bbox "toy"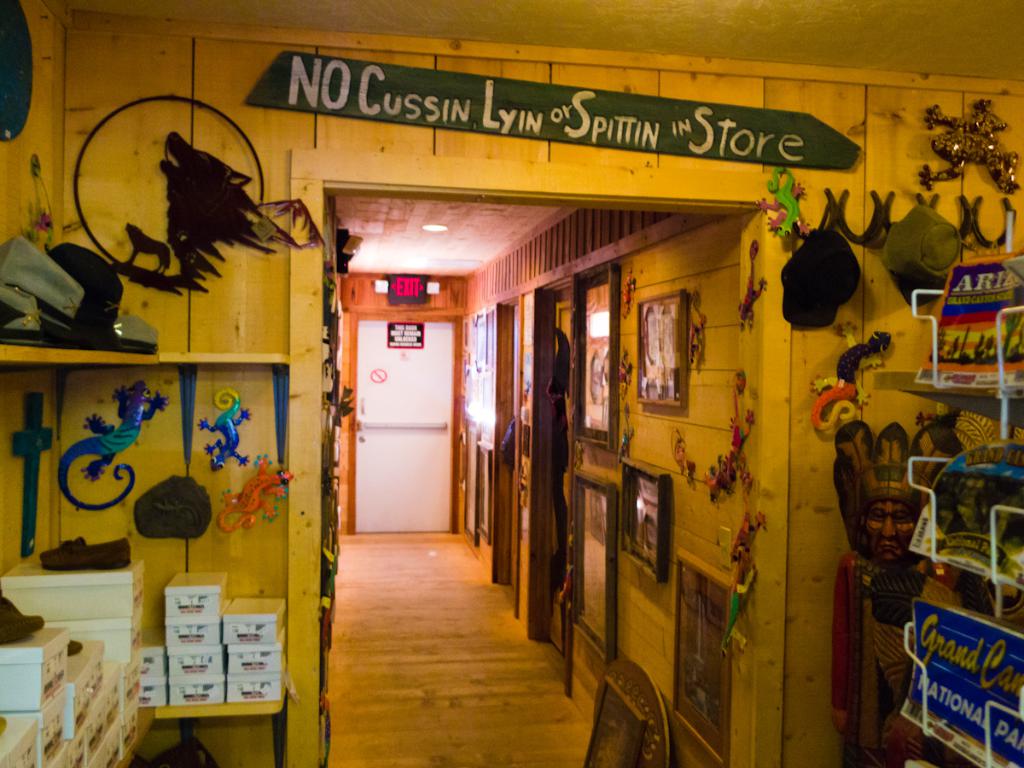
box=[667, 424, 705, 487]
